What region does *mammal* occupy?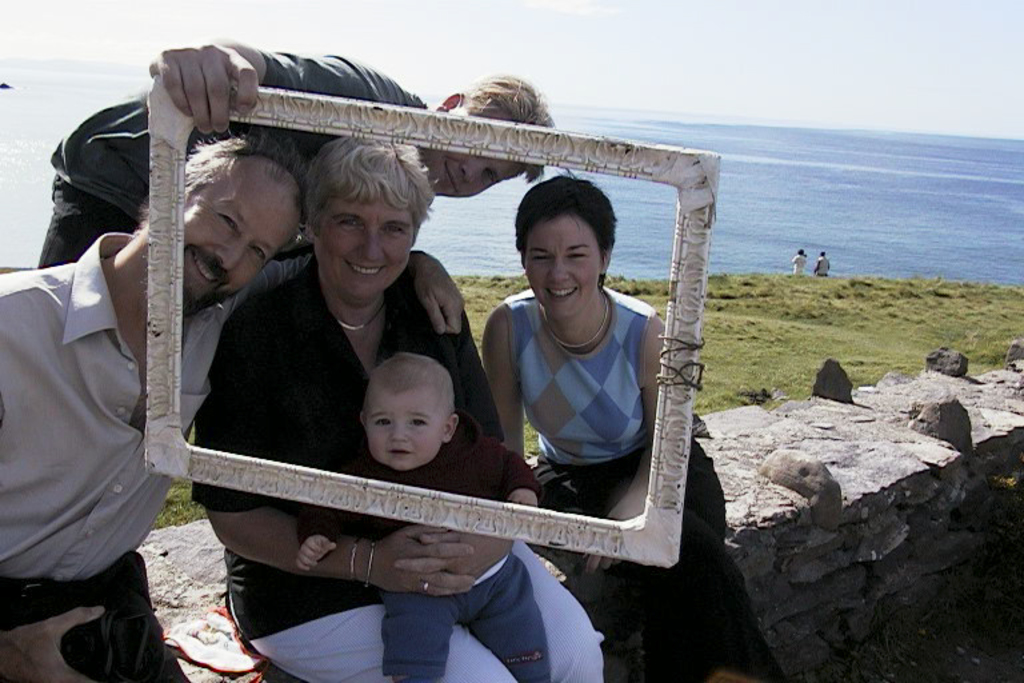
<bbox>484, 176, 784, 675</bbox>.
